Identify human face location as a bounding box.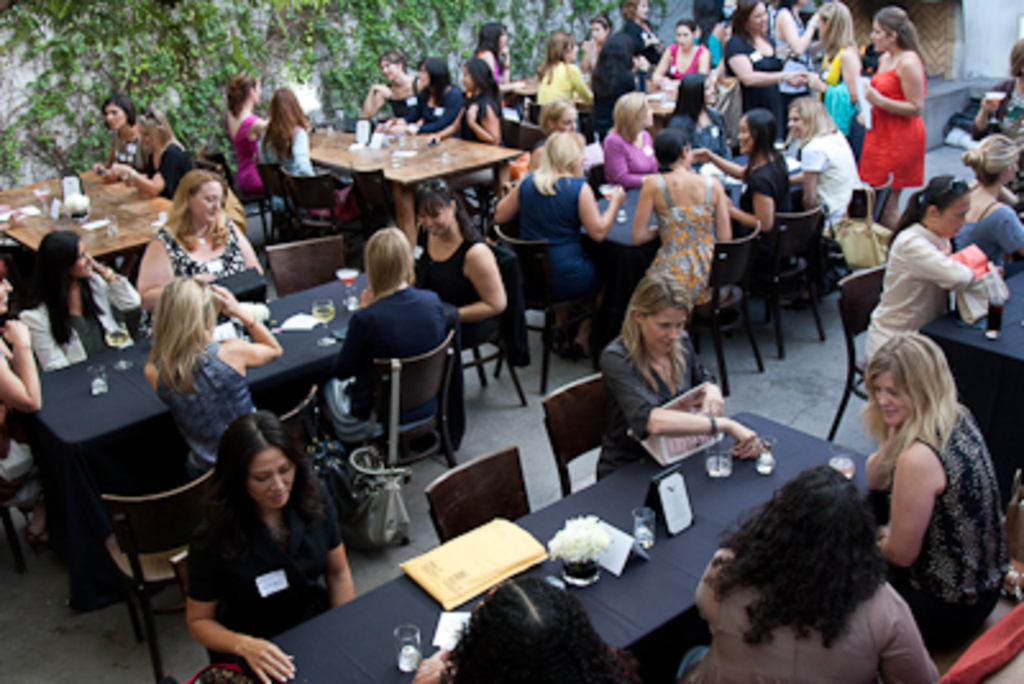
l=187, t=177, r=225, b=223.
